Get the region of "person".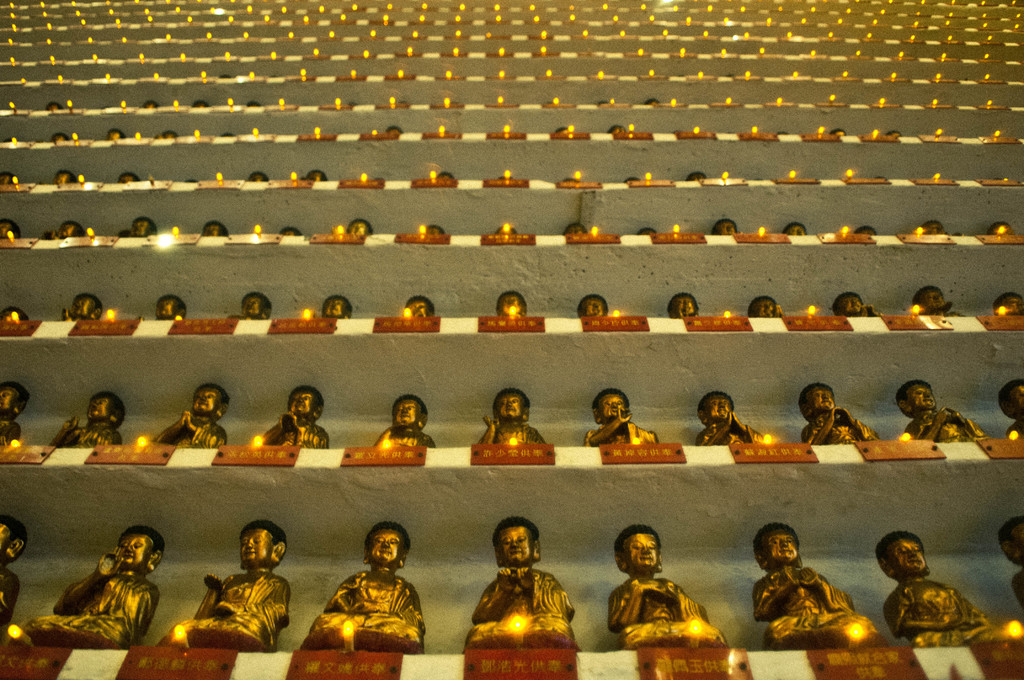
50,392,124,448.
